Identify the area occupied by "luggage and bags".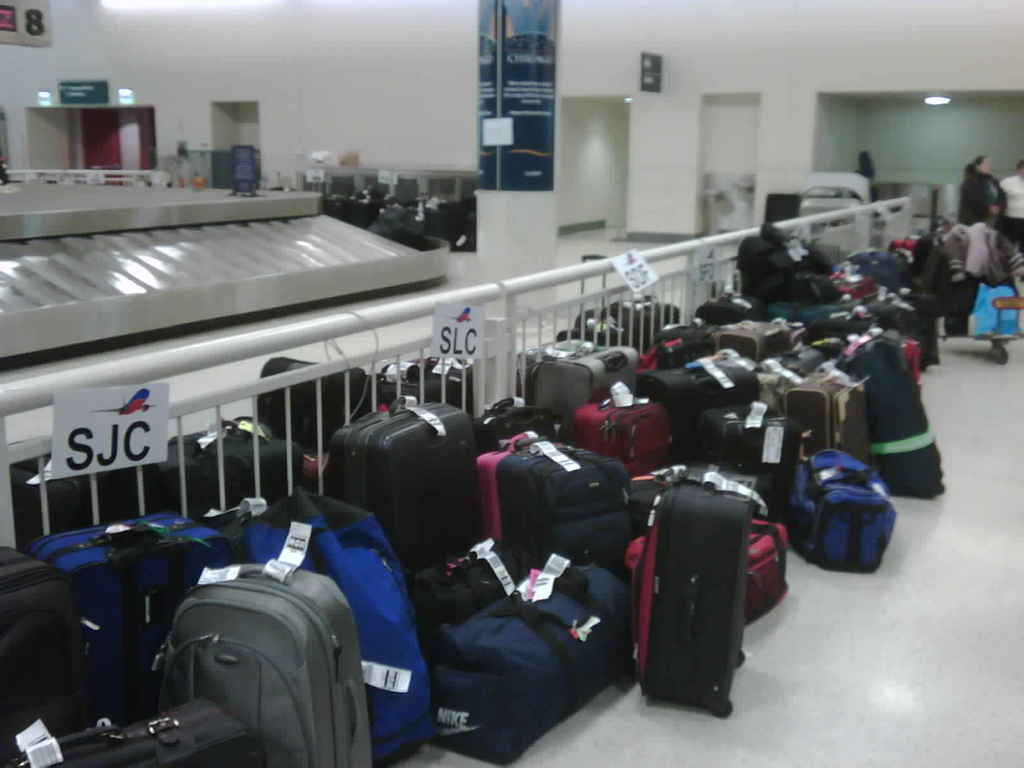
Area: bbox=(790, 270, 843, 302).
